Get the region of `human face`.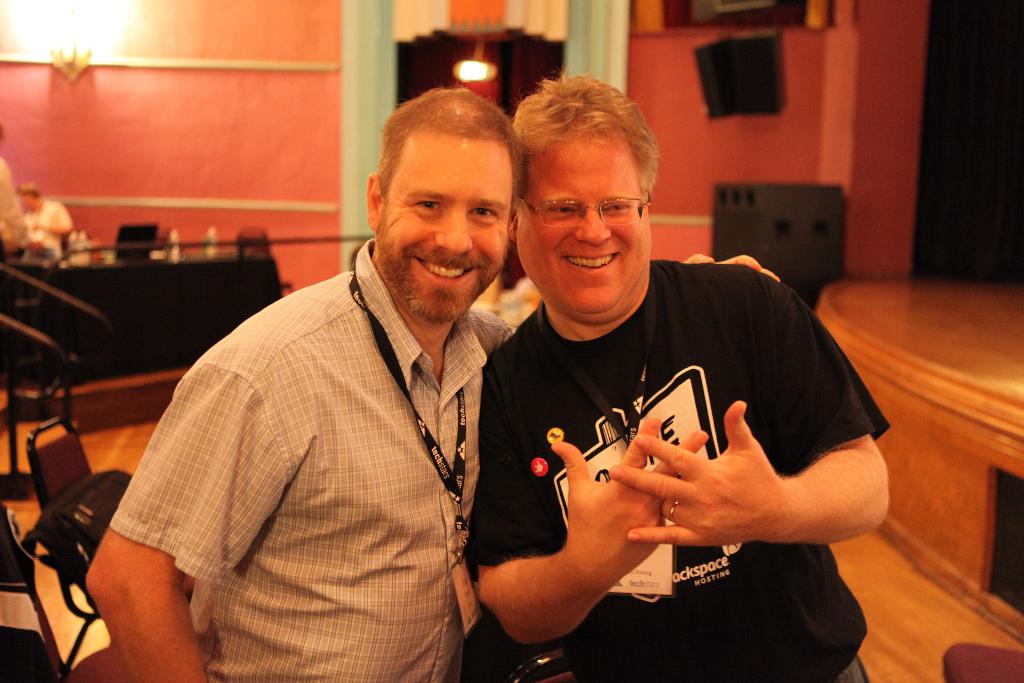
{"left": 388, "top": 128, "right": 508, "bottom": 311}.
